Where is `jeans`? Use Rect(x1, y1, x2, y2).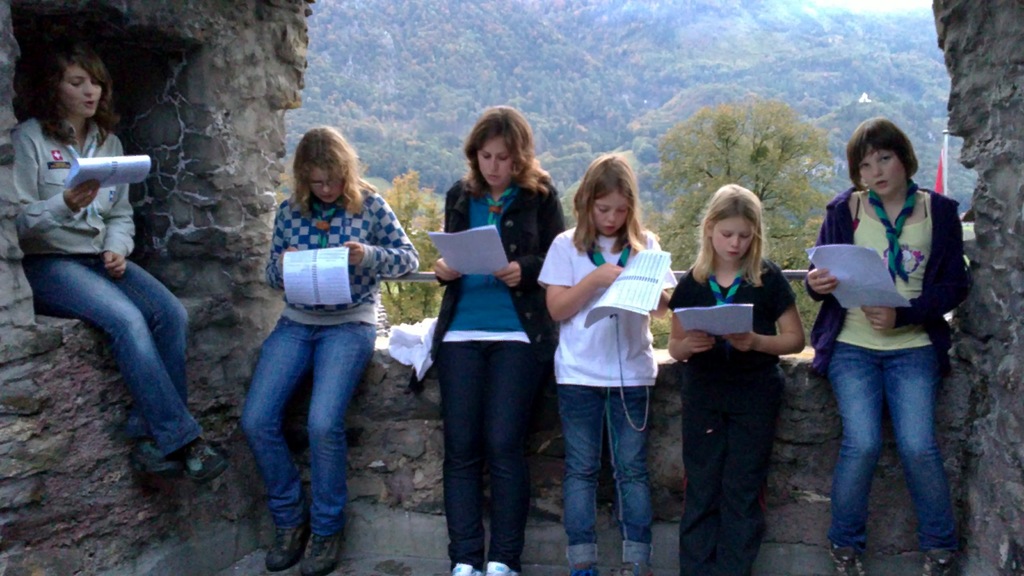
Rect(236, 293, 372, 568).
